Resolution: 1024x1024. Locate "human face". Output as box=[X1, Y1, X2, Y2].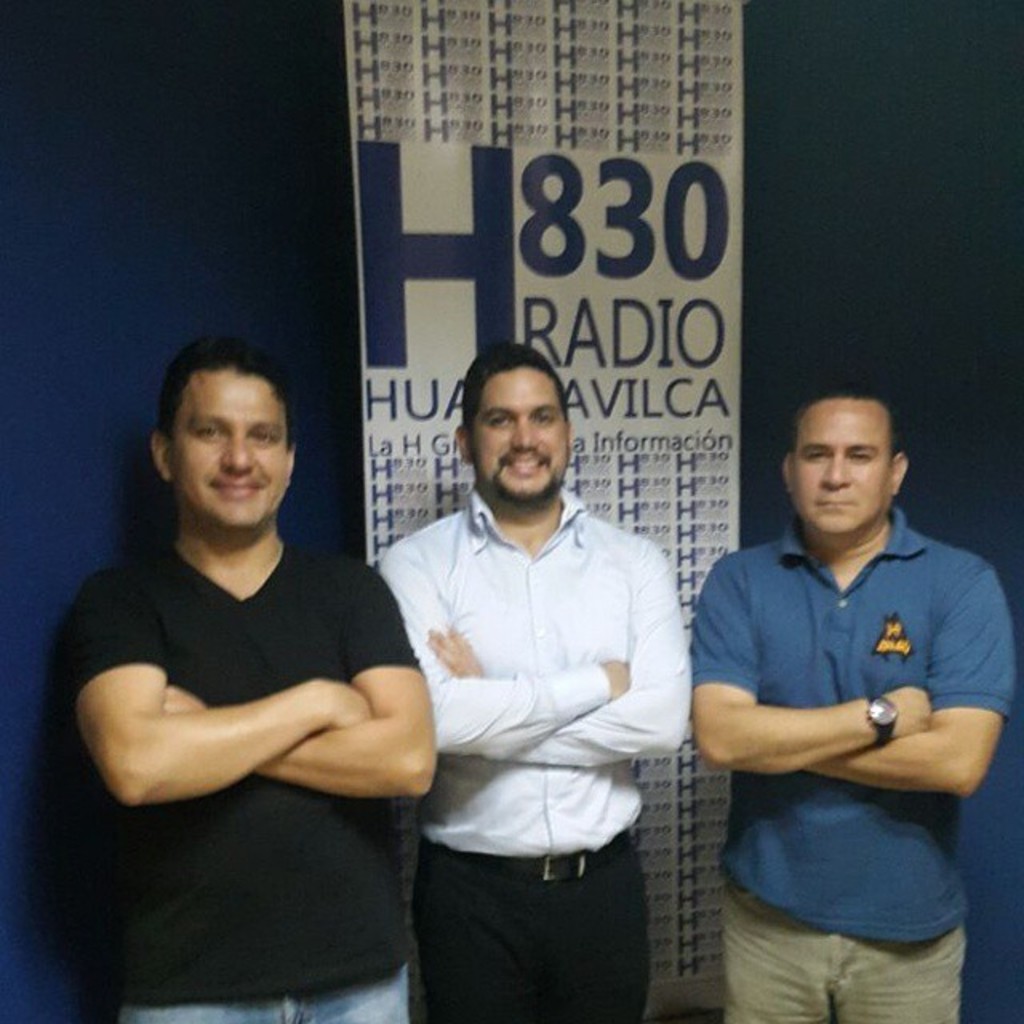
box=[467, 368, 566, 512].
